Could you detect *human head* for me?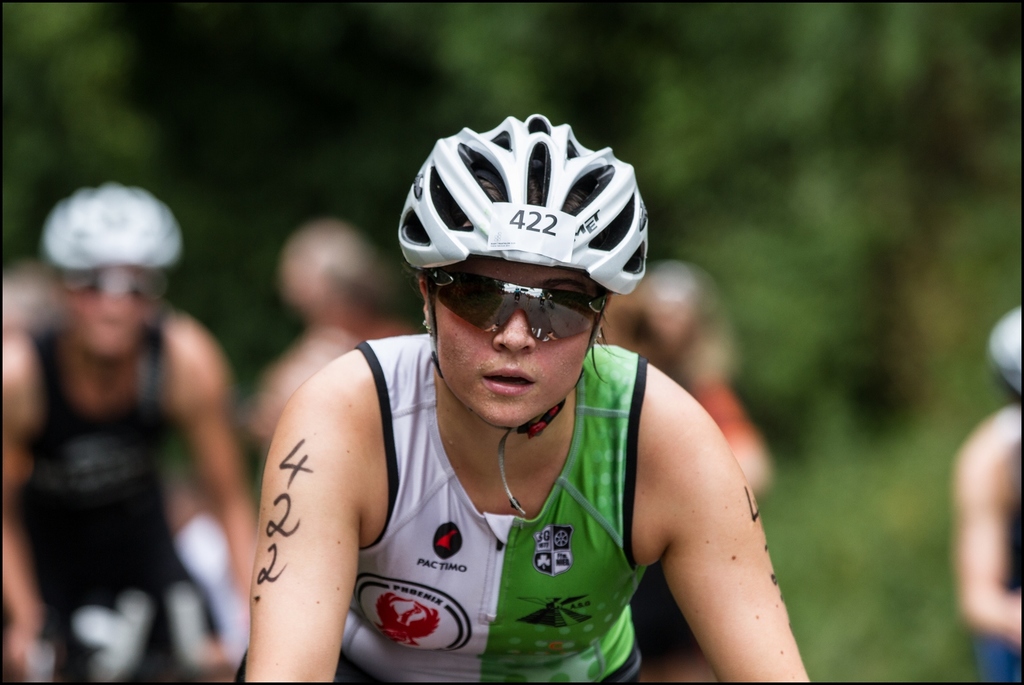
Detection result: region(986, 301, 1023, 400).
